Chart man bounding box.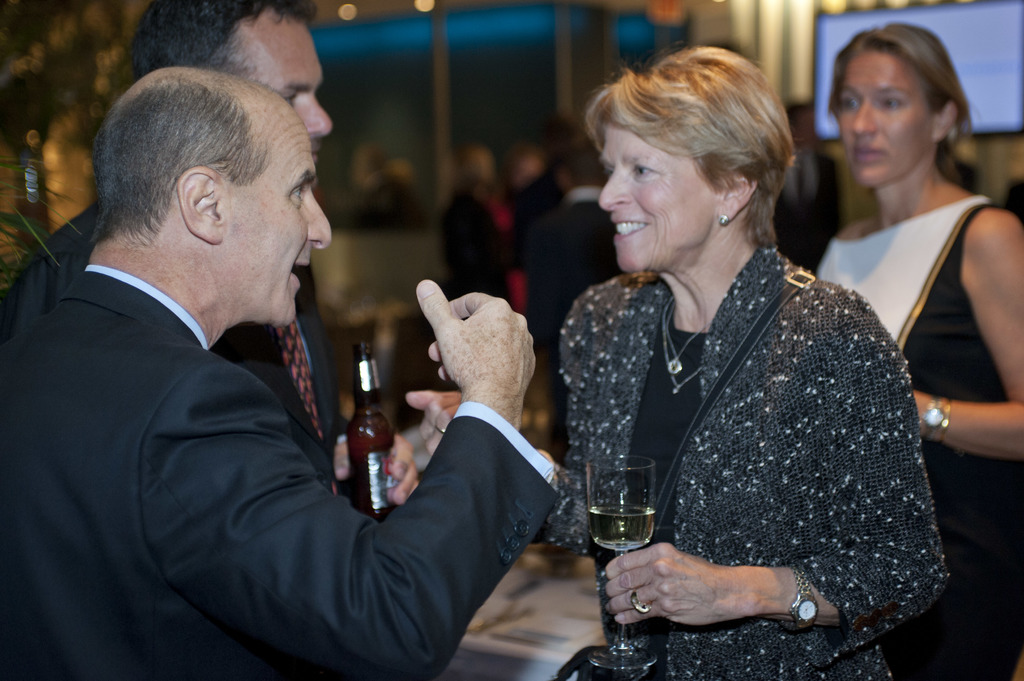
Charted: (left=22, top=0, right=338, bottom=495).
